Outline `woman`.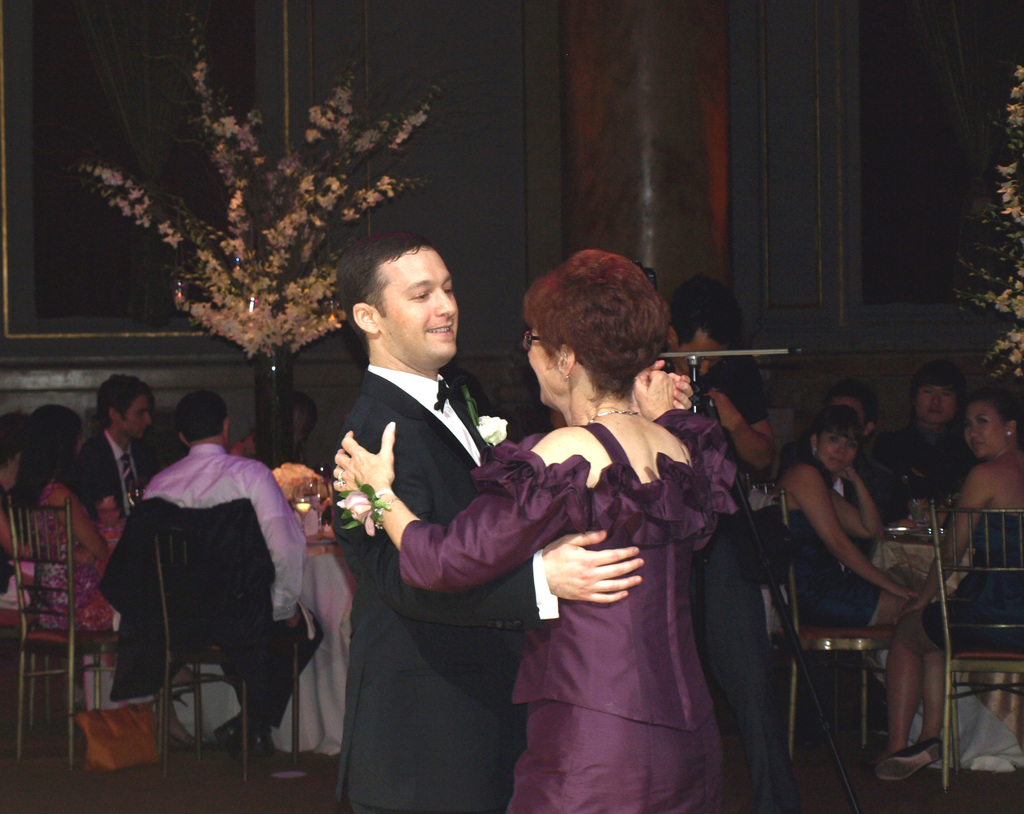
Outline: <box>230,393,317,459</box>.
